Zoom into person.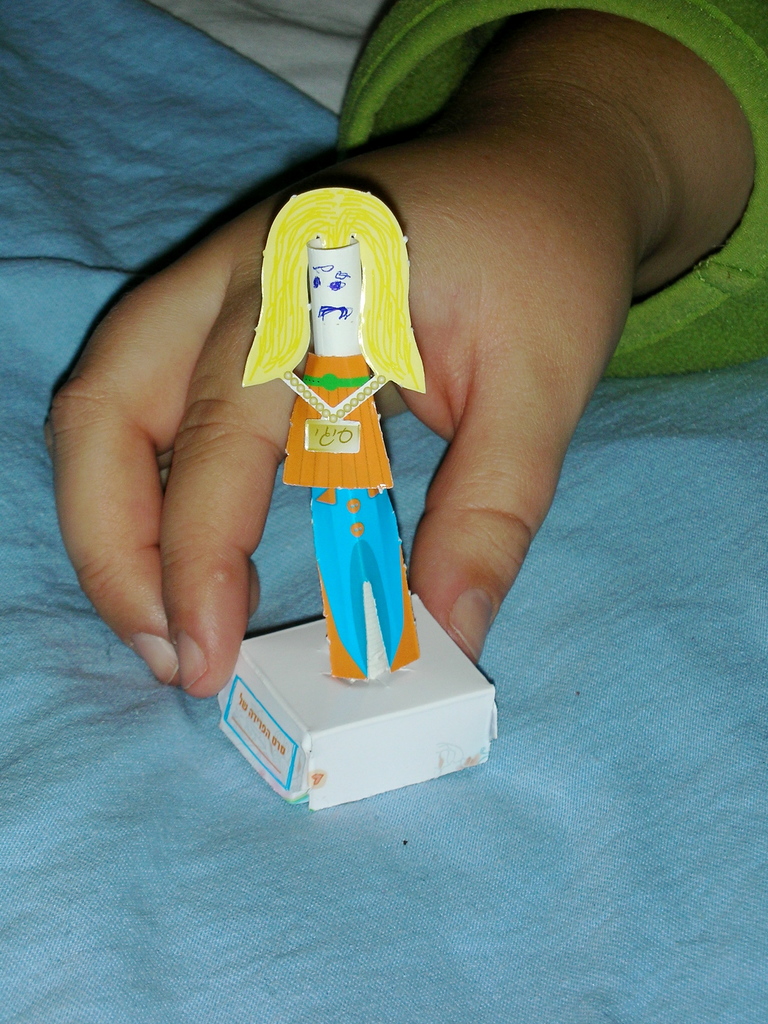
Zoom target: box(232, 188, 428, 684).
